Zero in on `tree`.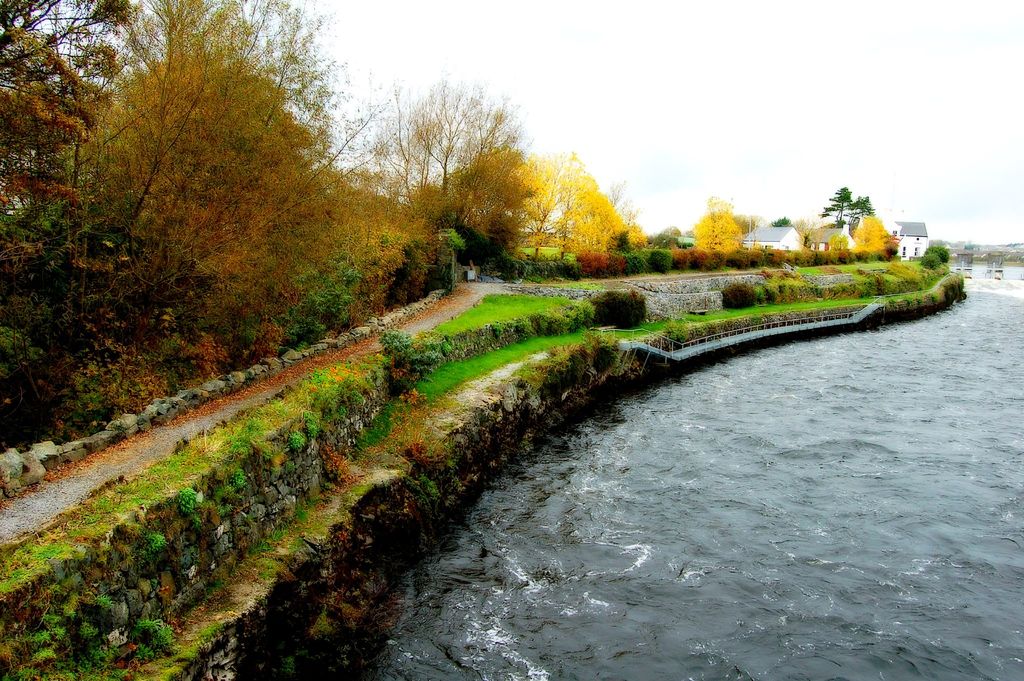
Zeroed in: x1=820 y1=183 x2=860 y2=240.
